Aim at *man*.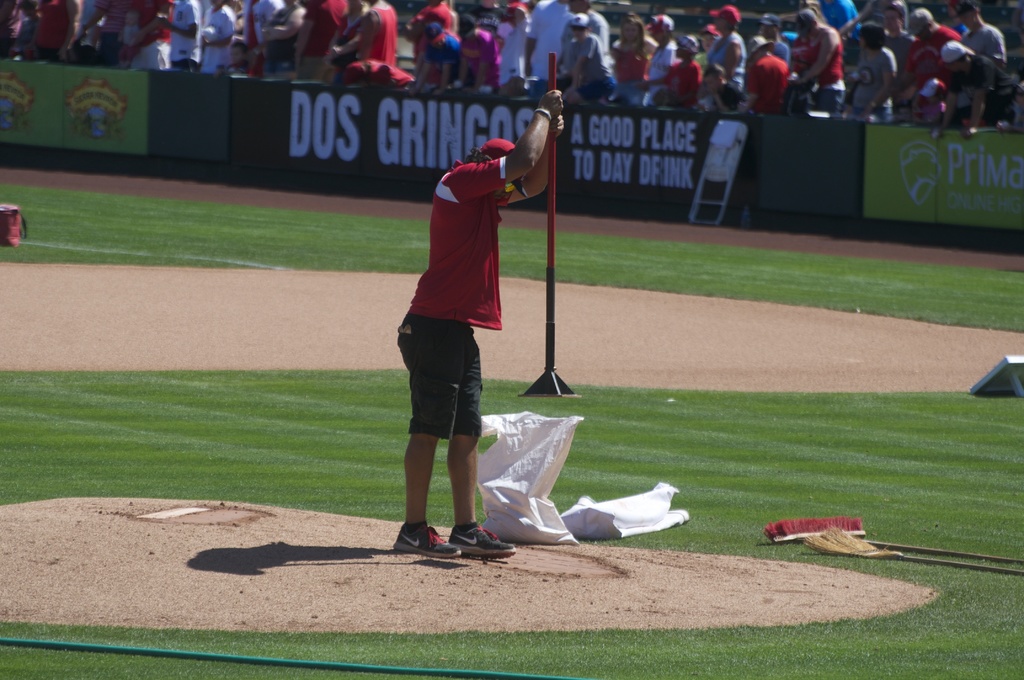
Aimed at Rect(157, 0, 202, 72).
